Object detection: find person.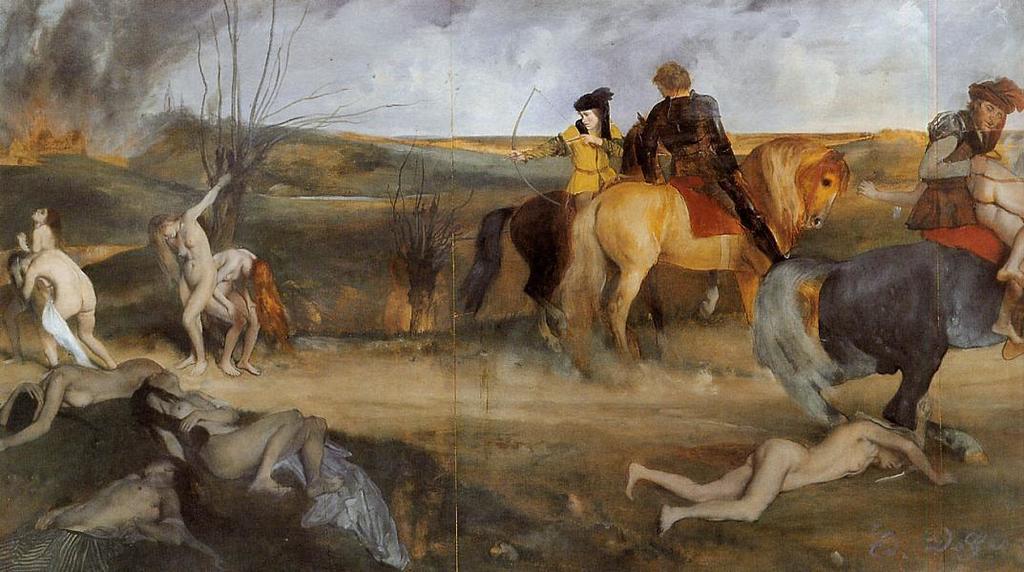
box(626, 395, 955, 537).
